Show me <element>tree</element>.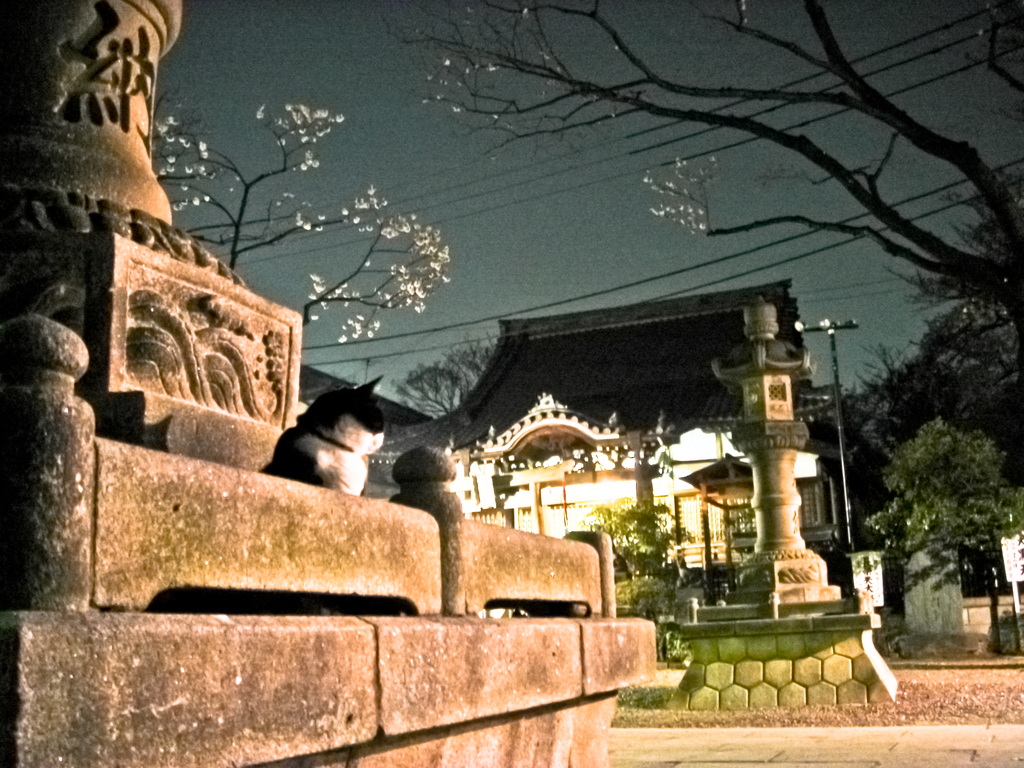
<element>tree</element> is here: (x1=390, y1=322, x2=521, y2=417).
